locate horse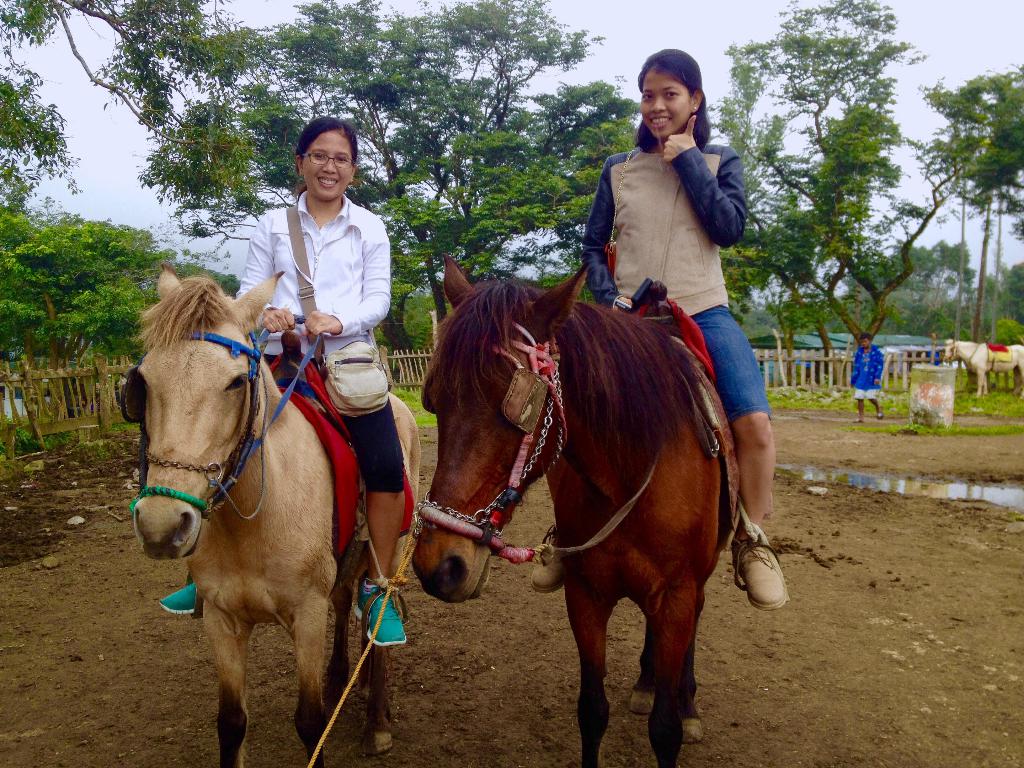
x1=407 y1=250 x2=743 y2=767
